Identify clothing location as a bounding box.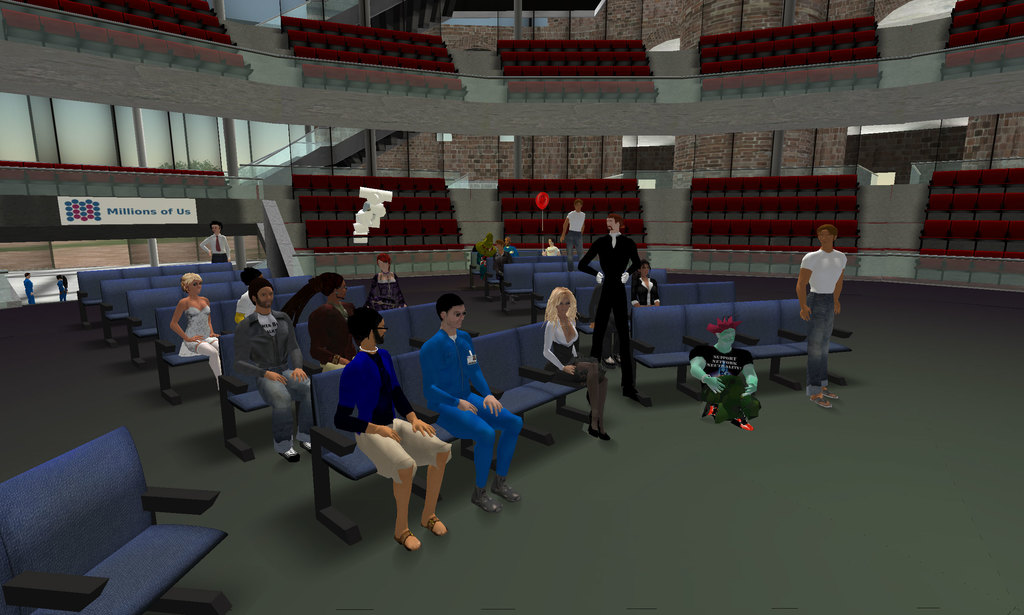
select_region(541, 239, 559, 255).
